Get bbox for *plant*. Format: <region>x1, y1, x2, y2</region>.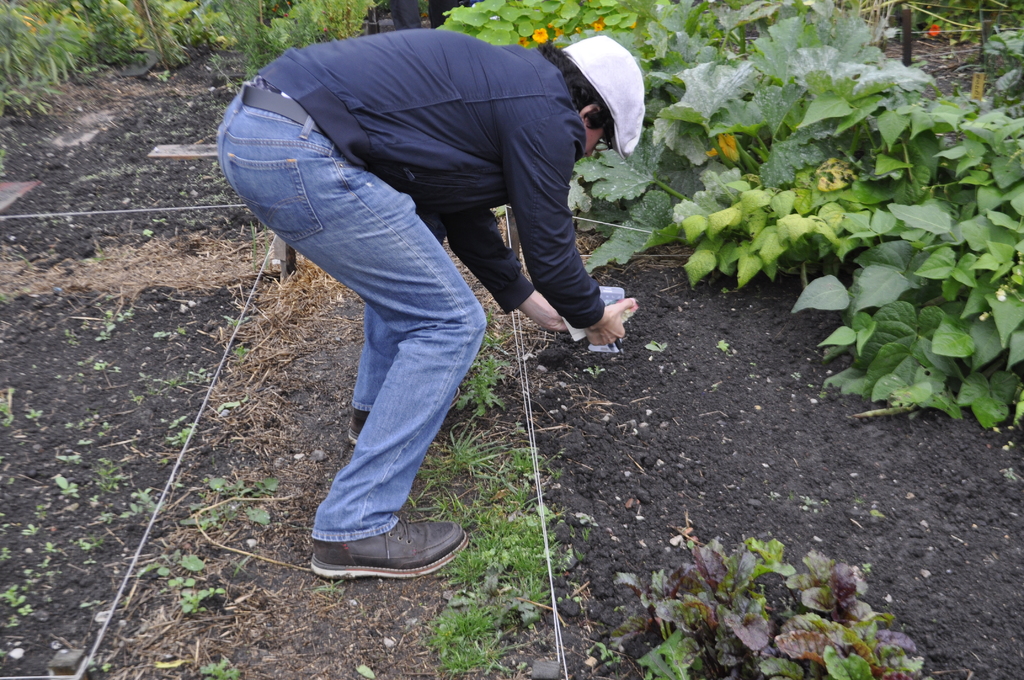
<region>14, 599, 36, 615</region>.
